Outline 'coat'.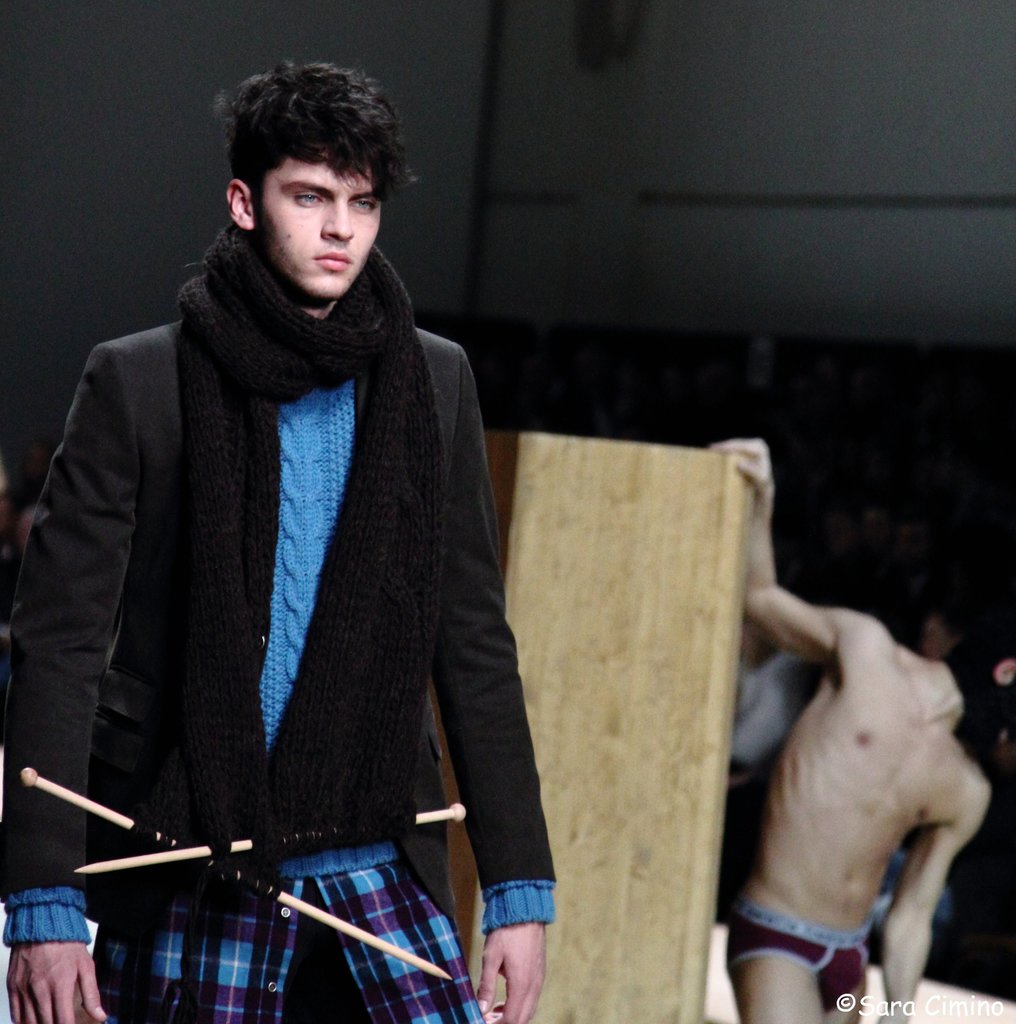
Outline: locate(2, 291, 554, 948).
